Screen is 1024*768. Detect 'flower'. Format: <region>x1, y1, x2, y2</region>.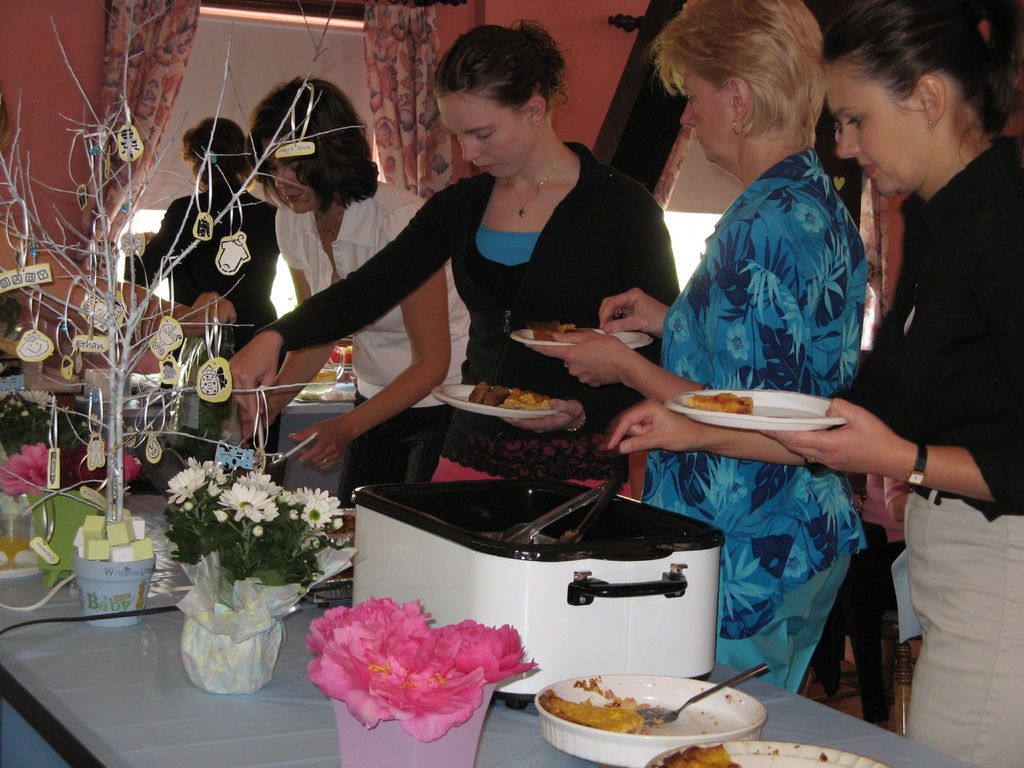
<region>285, 482, 339, 531</region>.
